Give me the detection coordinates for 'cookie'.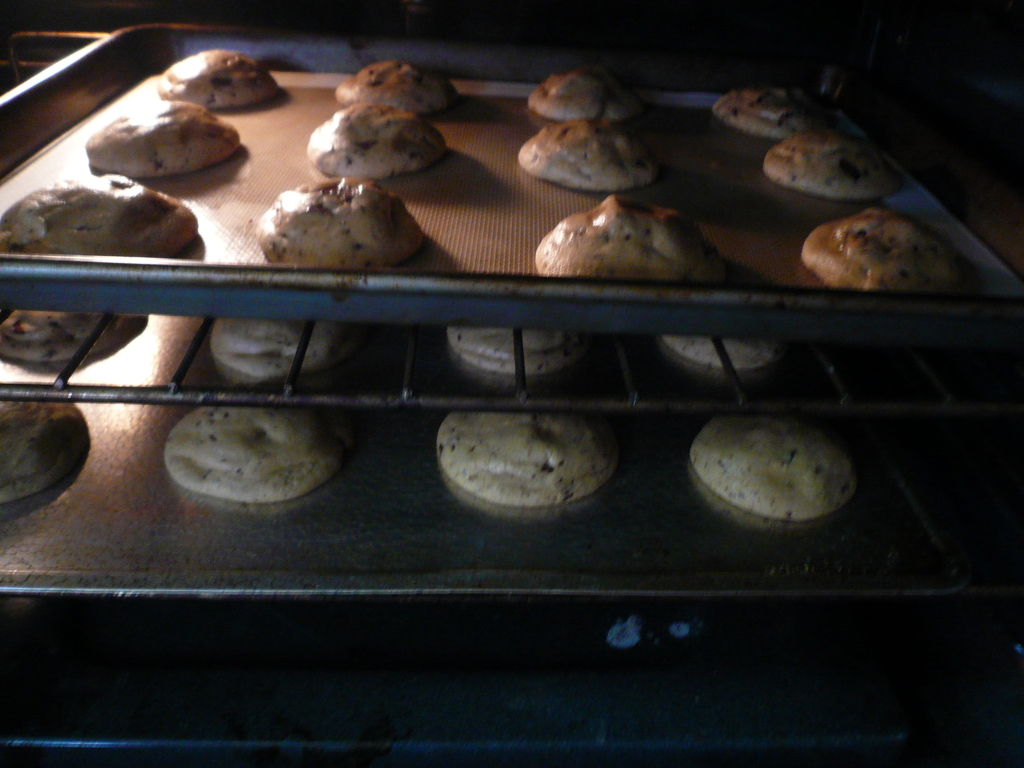
[666, 330, 772, 371].
